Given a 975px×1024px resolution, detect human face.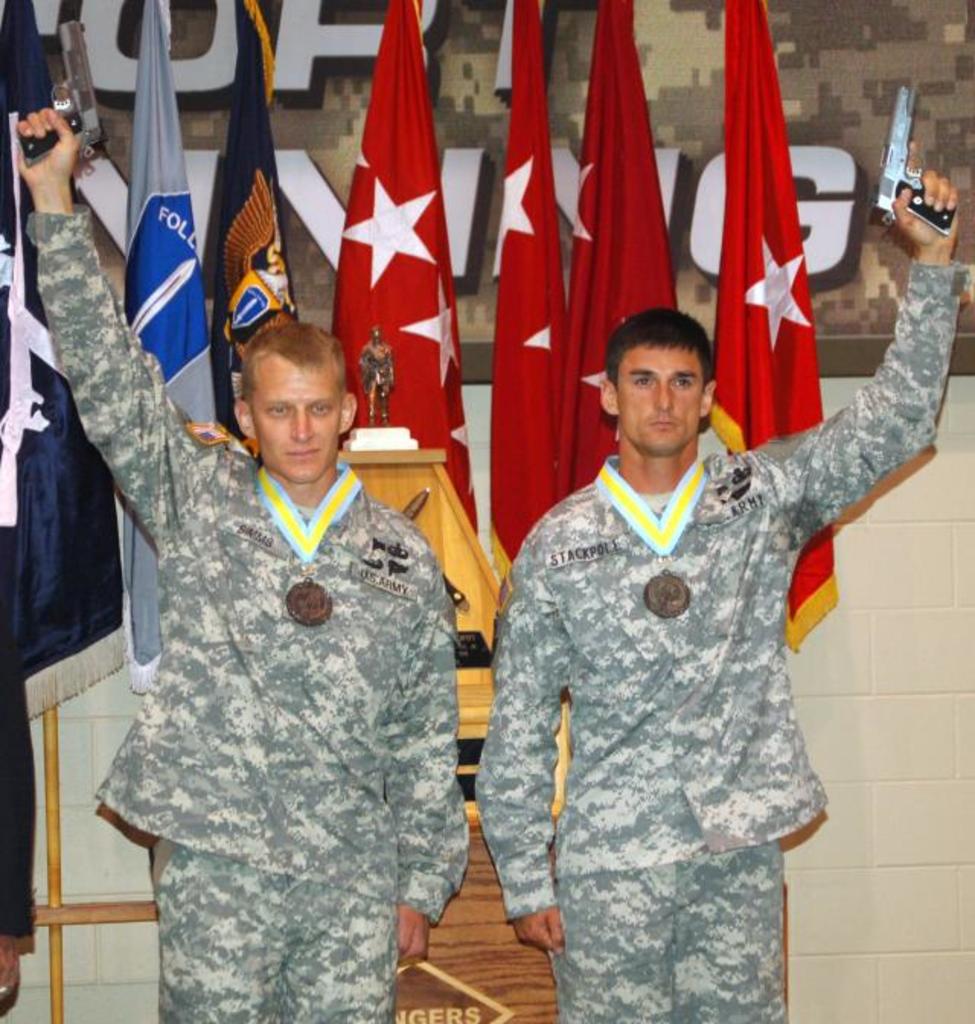
615:346:699:462.
